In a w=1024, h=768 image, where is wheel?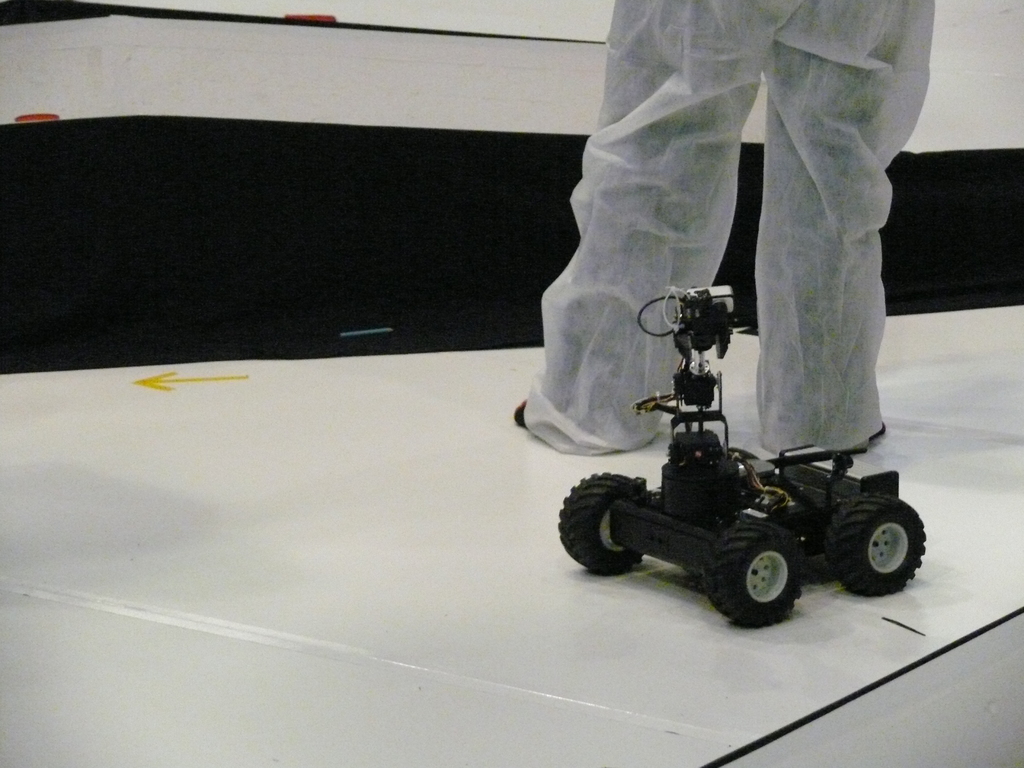
x1=558, y1=475, x2=646, y2=567.
